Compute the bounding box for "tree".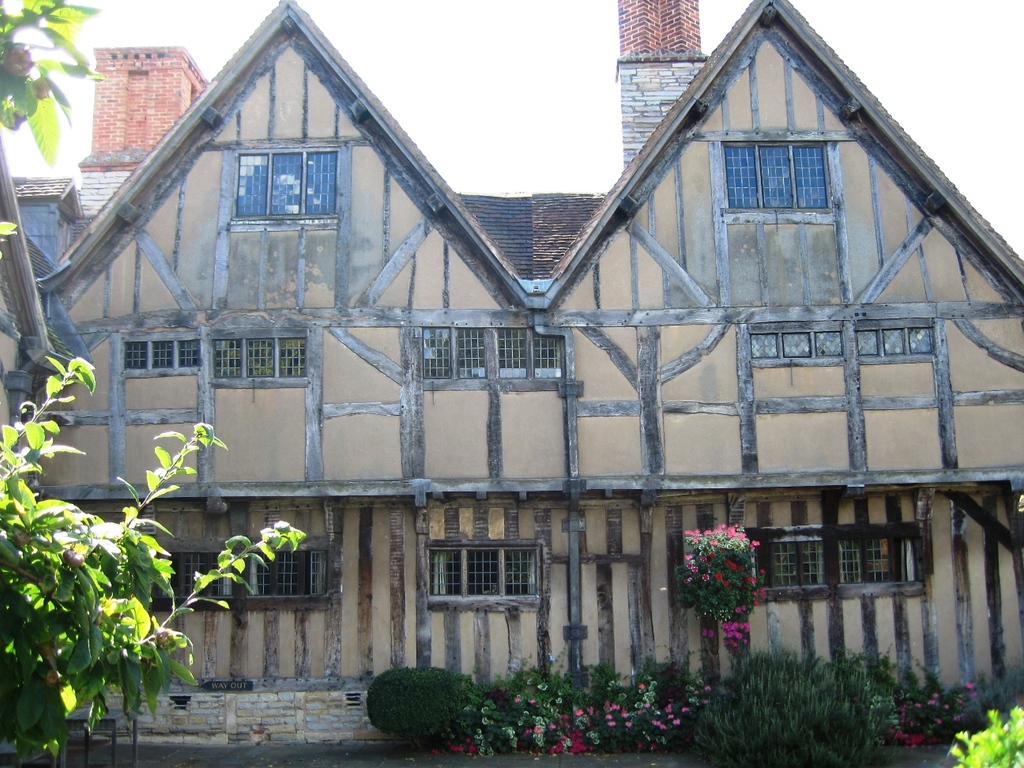
0, 0, 117, 380.
